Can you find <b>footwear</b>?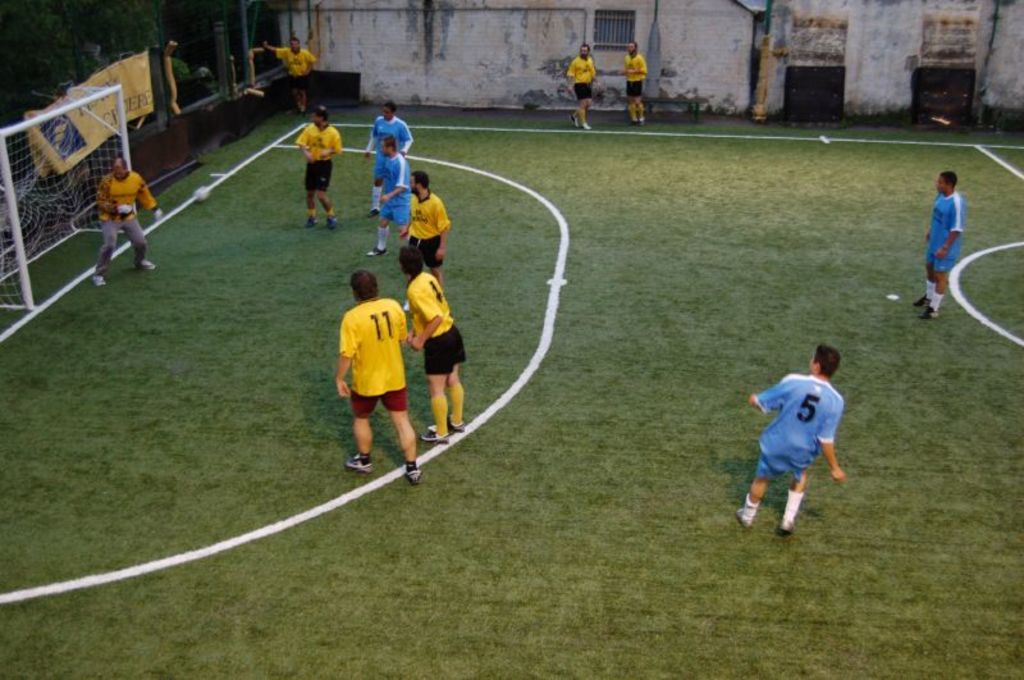
Yes, bounding box: Rect(736, 505, 753, 533).
